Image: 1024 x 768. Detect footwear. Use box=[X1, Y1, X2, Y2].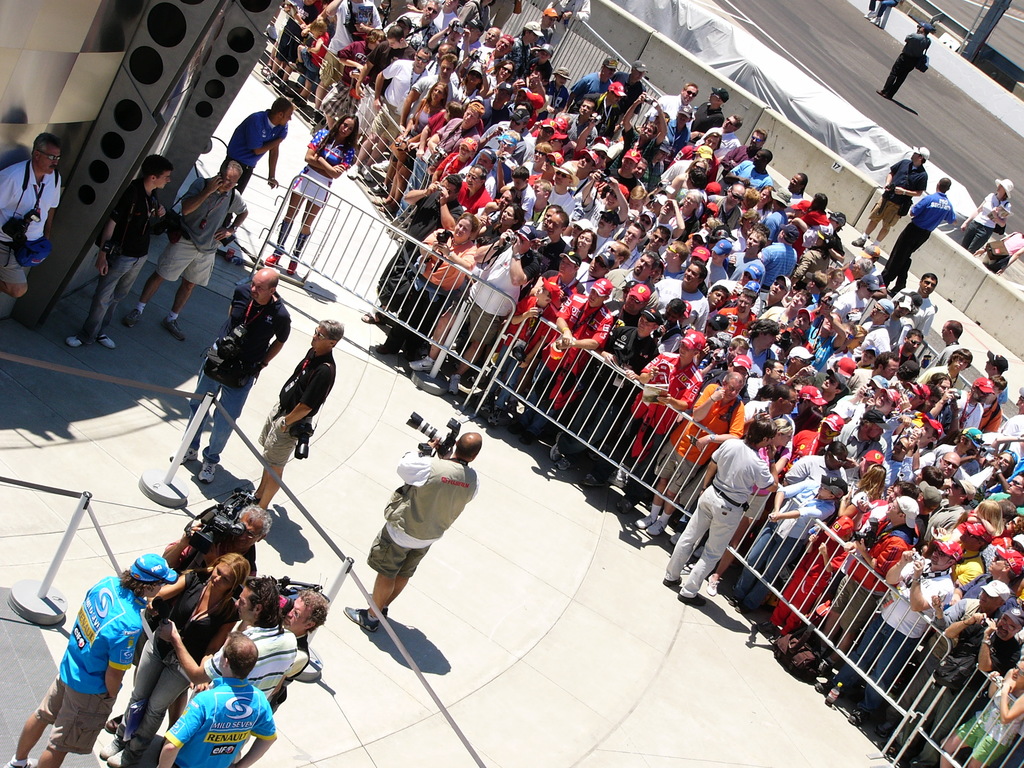
box=[128, 307, 144, 325].
